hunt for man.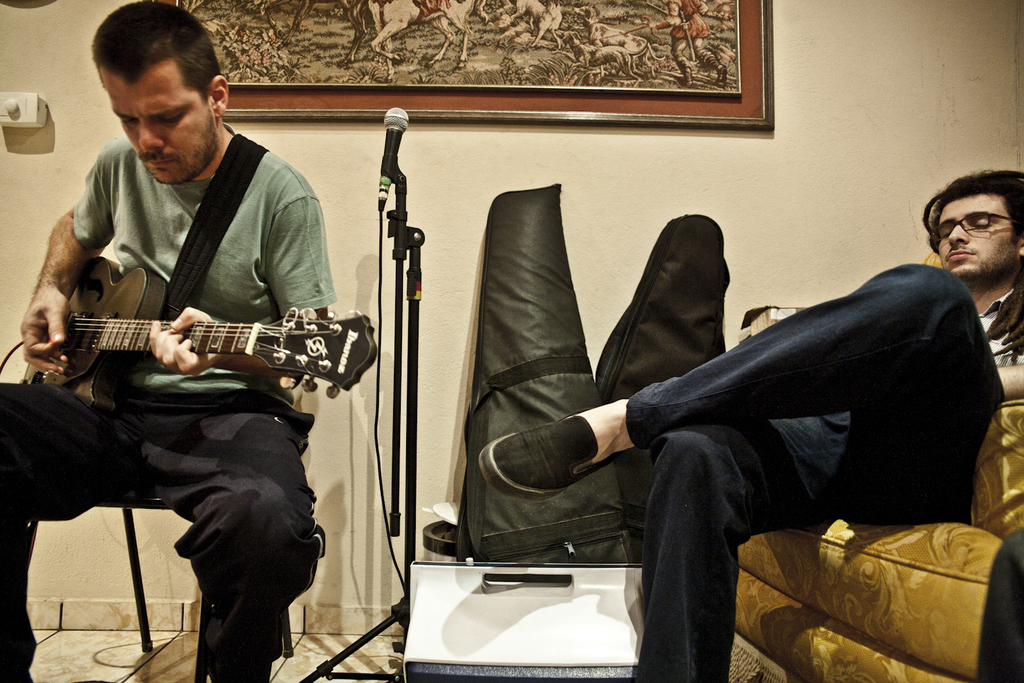
Hunted down at bbox=[442, 199, 1020, 628].
